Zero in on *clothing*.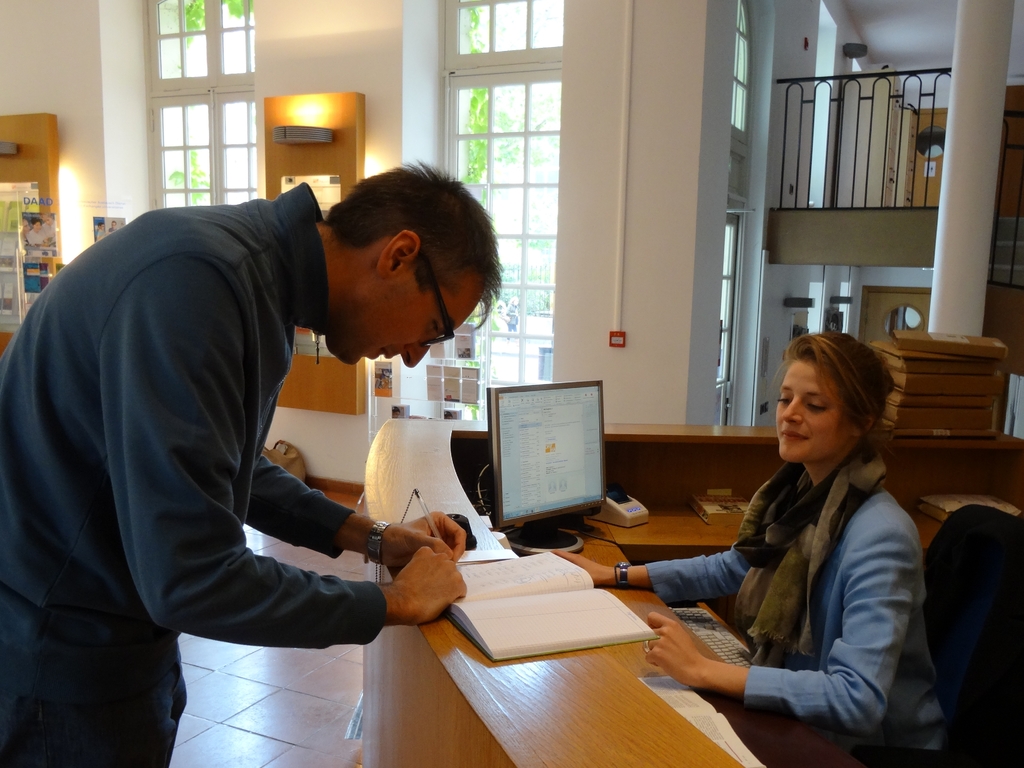
Zeroed in: {"left": 1, "top": 175, "right": 390, "bottom": 767}.
